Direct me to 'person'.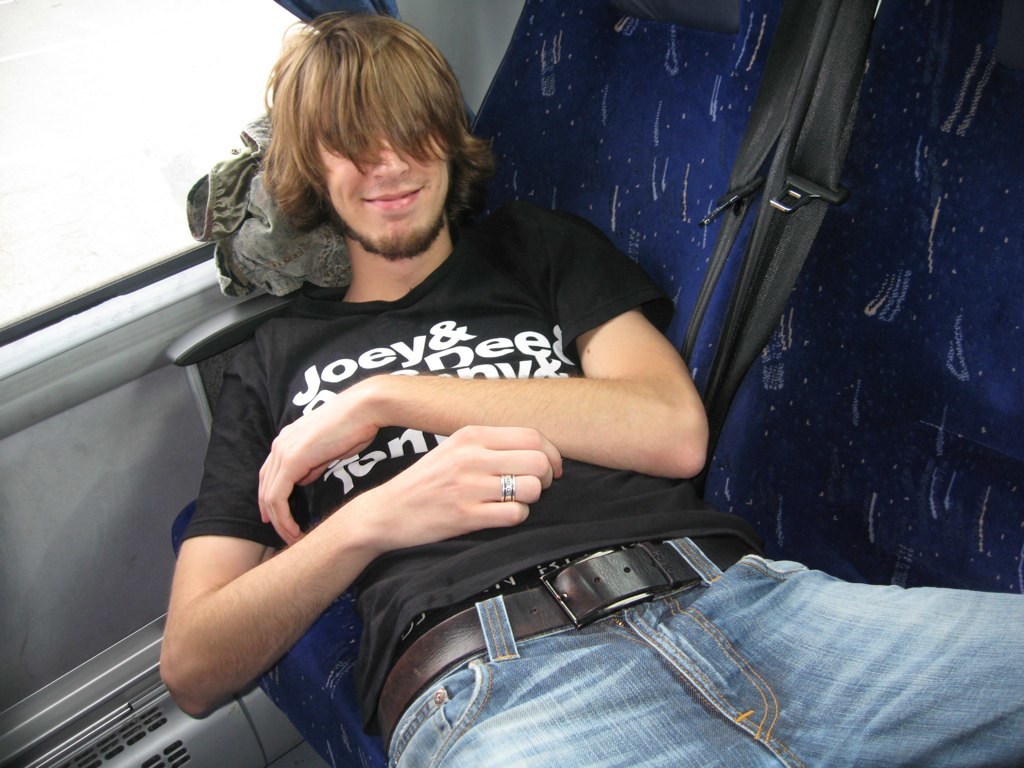
Direction: [x1=160, y1=6, x2=1023, y2=767].
